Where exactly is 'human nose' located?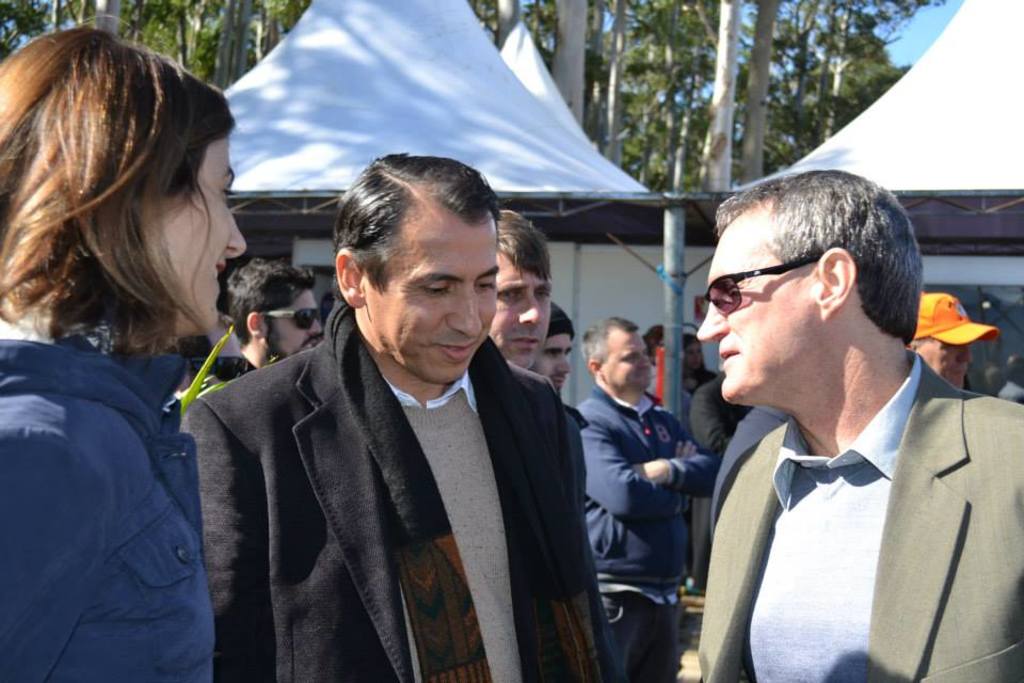
Its bounding box is [641,354,650,367].
